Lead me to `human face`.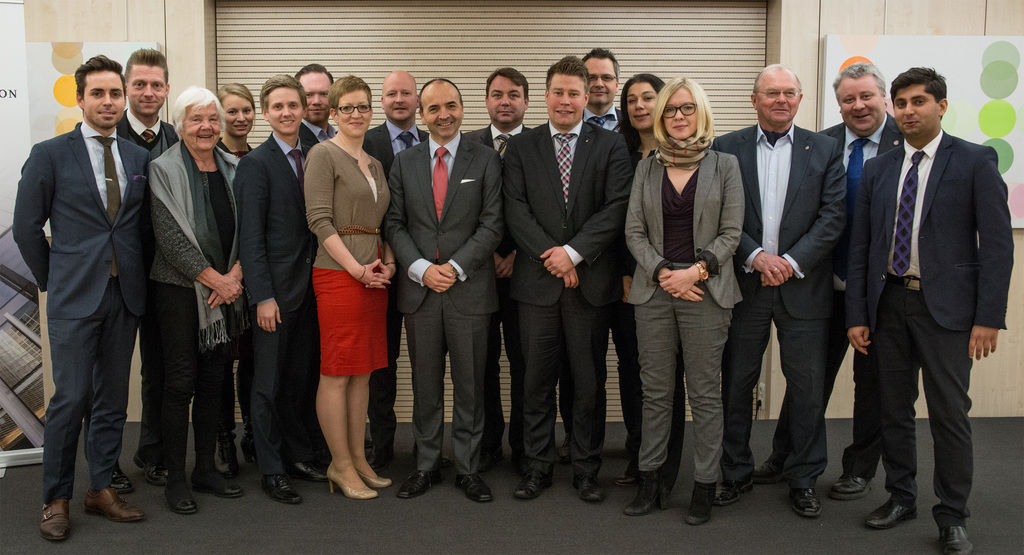
Lead to (x1=550, y1=77, x2=585, y2=127).
